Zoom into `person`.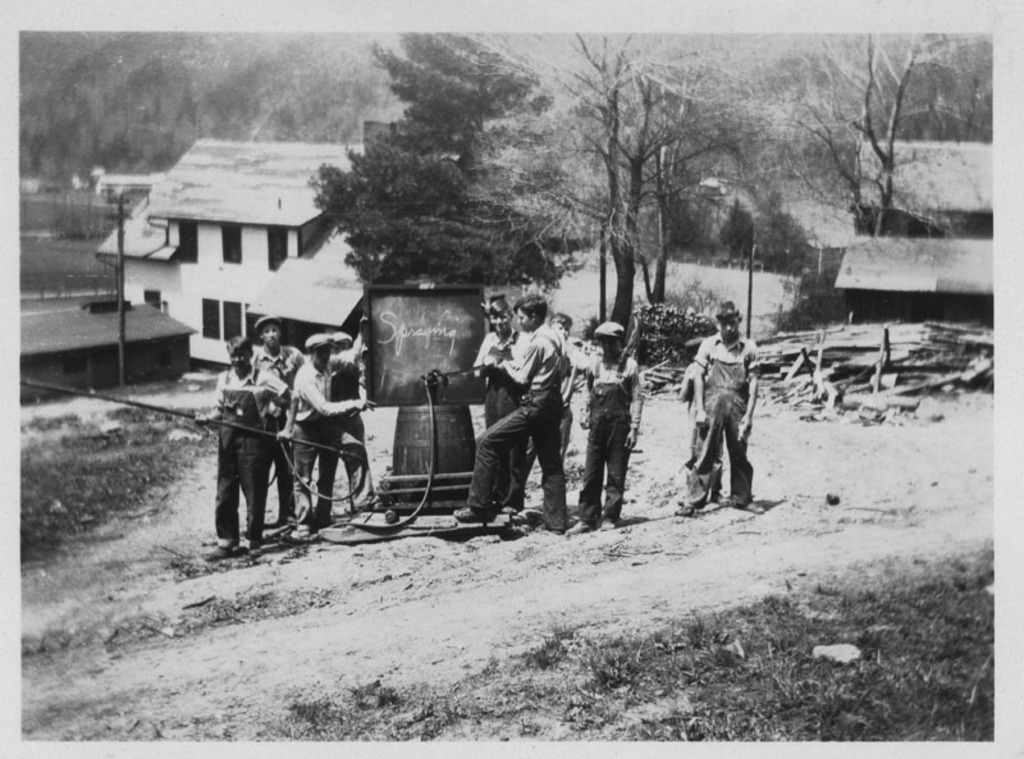
Zoom target: crop(570, 302, 650, 535).
